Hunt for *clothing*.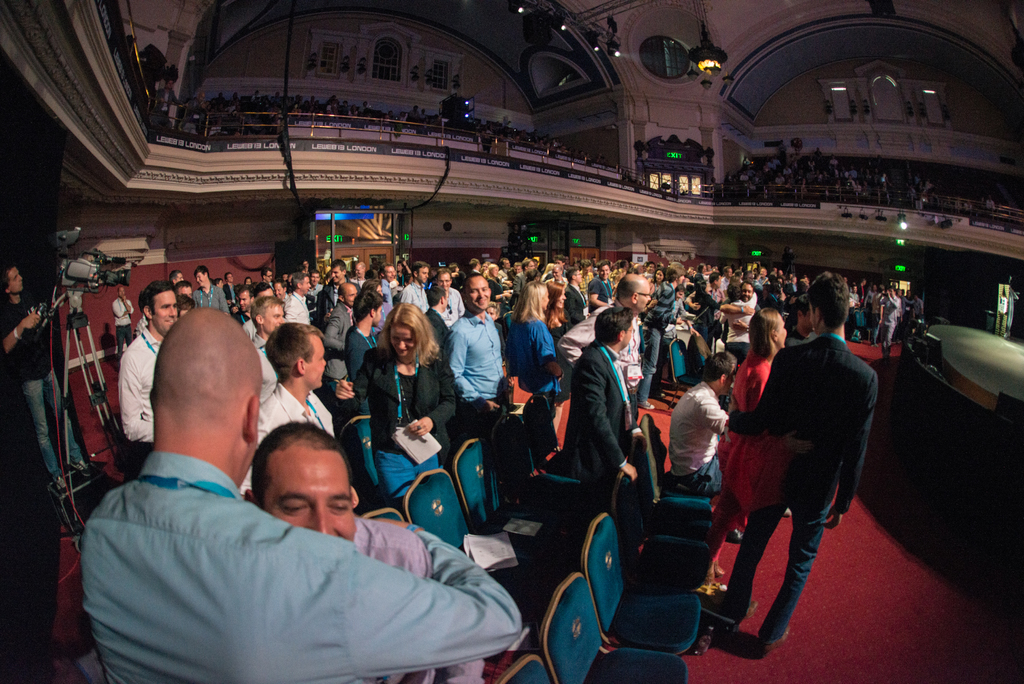
Hunted down at region(661, 392, 723, 494).
